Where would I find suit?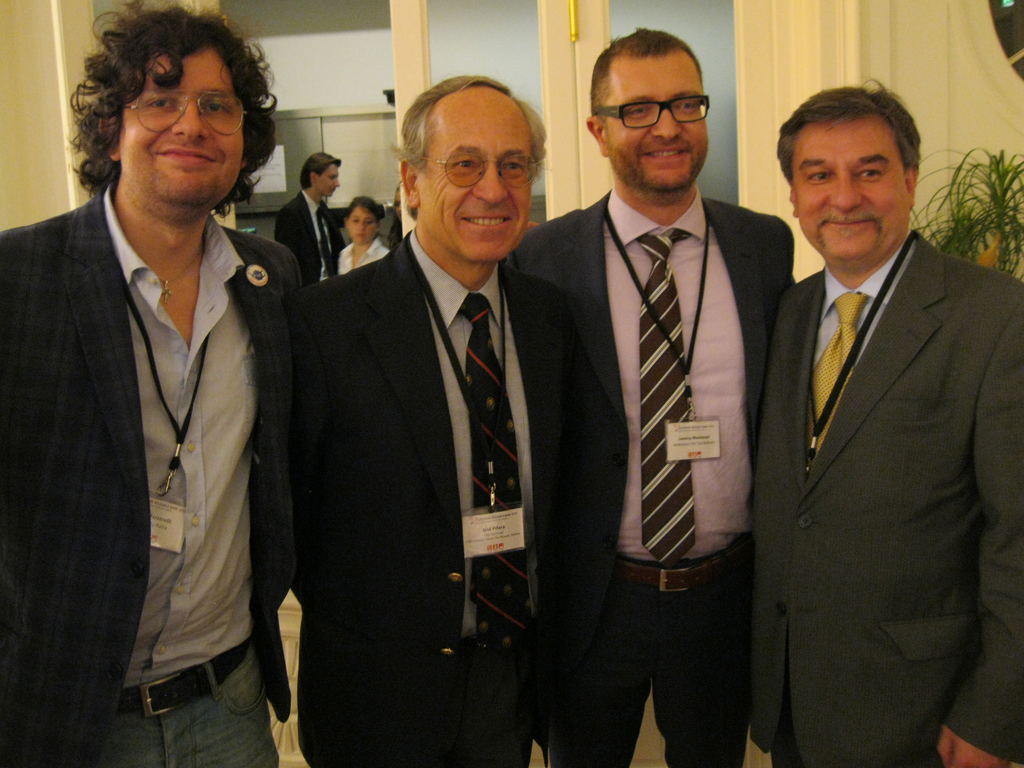
At <region>297, 225, 595, 767</region>.
